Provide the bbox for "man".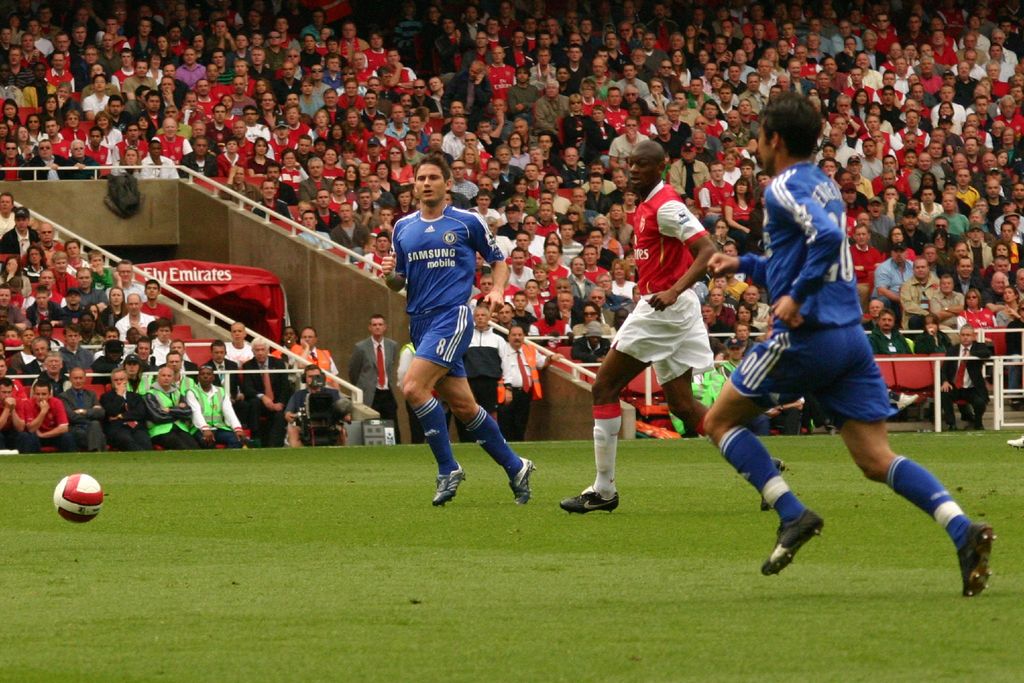
bbox(122, 337, 152, 363).
